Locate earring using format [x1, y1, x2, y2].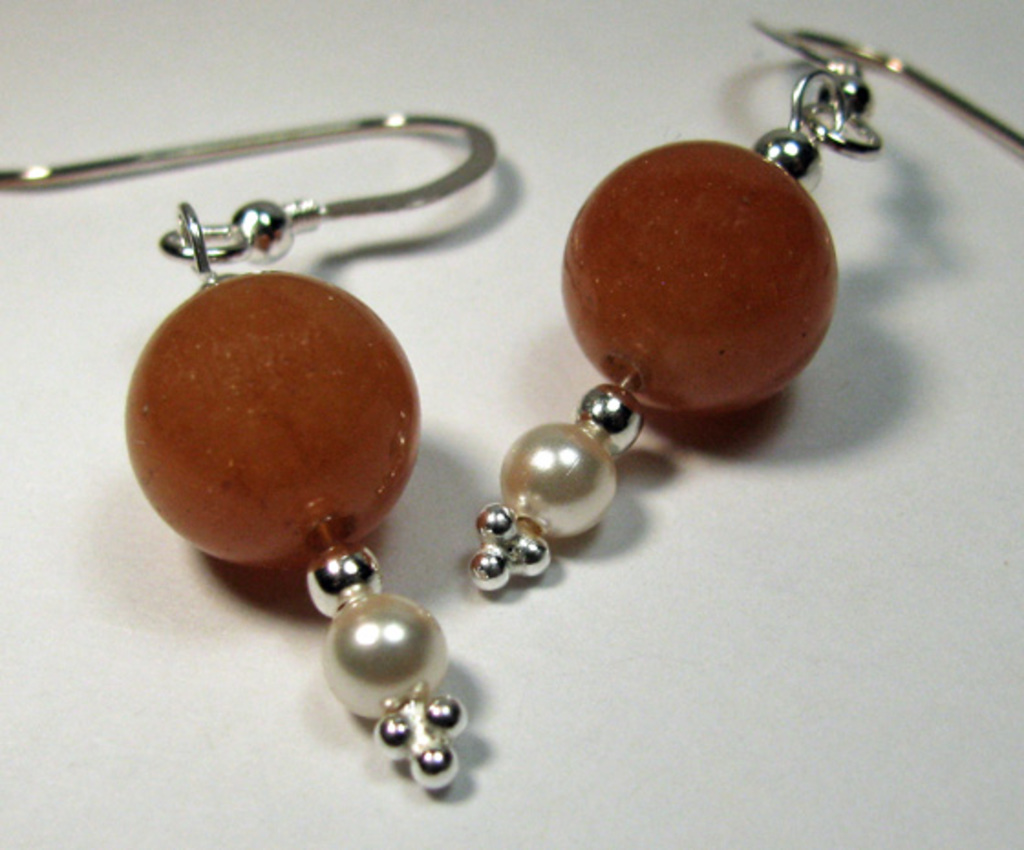
[0, 108, 501, 788].
